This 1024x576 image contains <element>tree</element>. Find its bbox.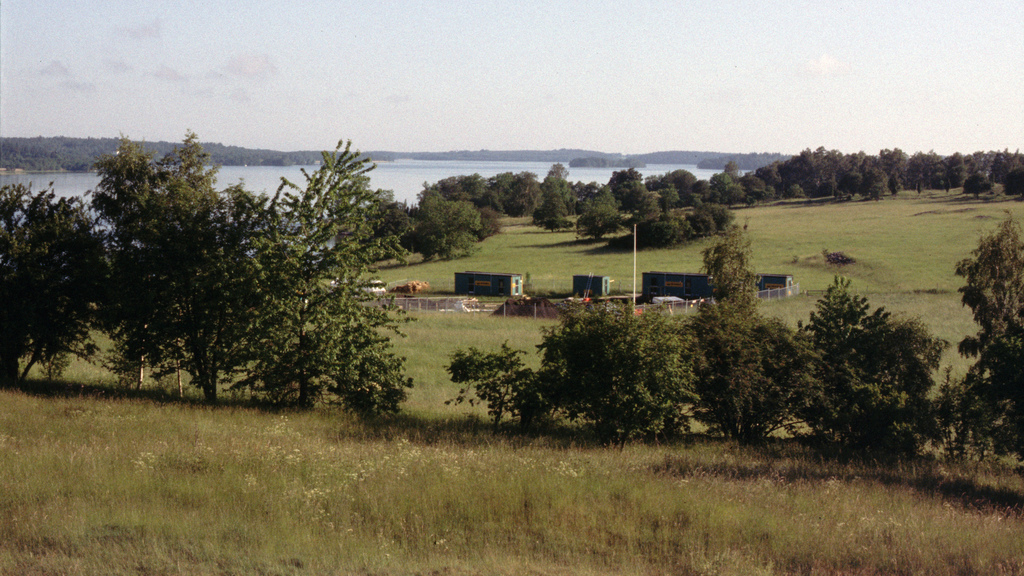
Rect(695, 235, 806, 427).
